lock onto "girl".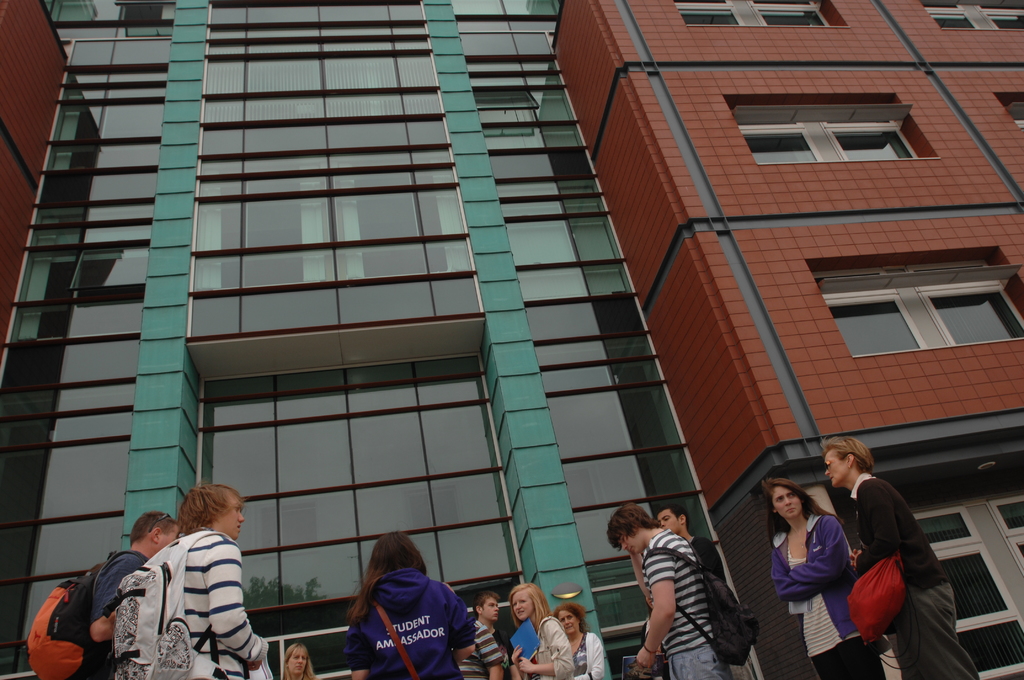
Locked: detection(280, 642, 318, 679).
